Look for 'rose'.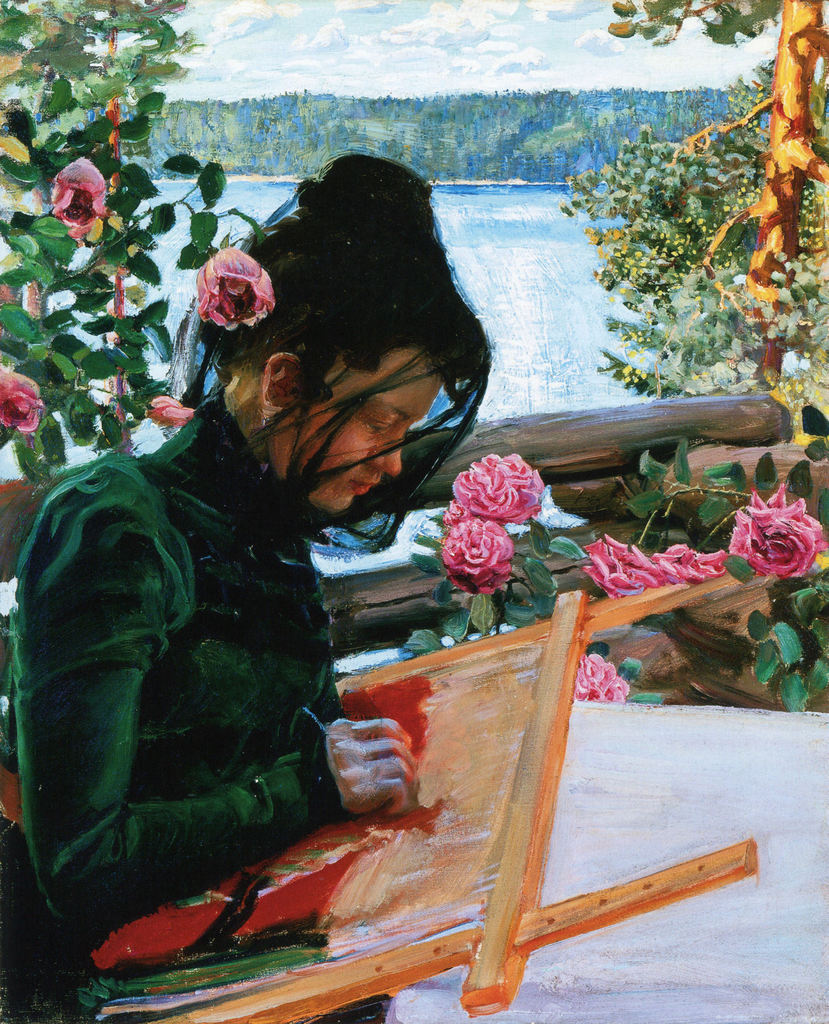
Found: <box>193,247,274,333</box>.
